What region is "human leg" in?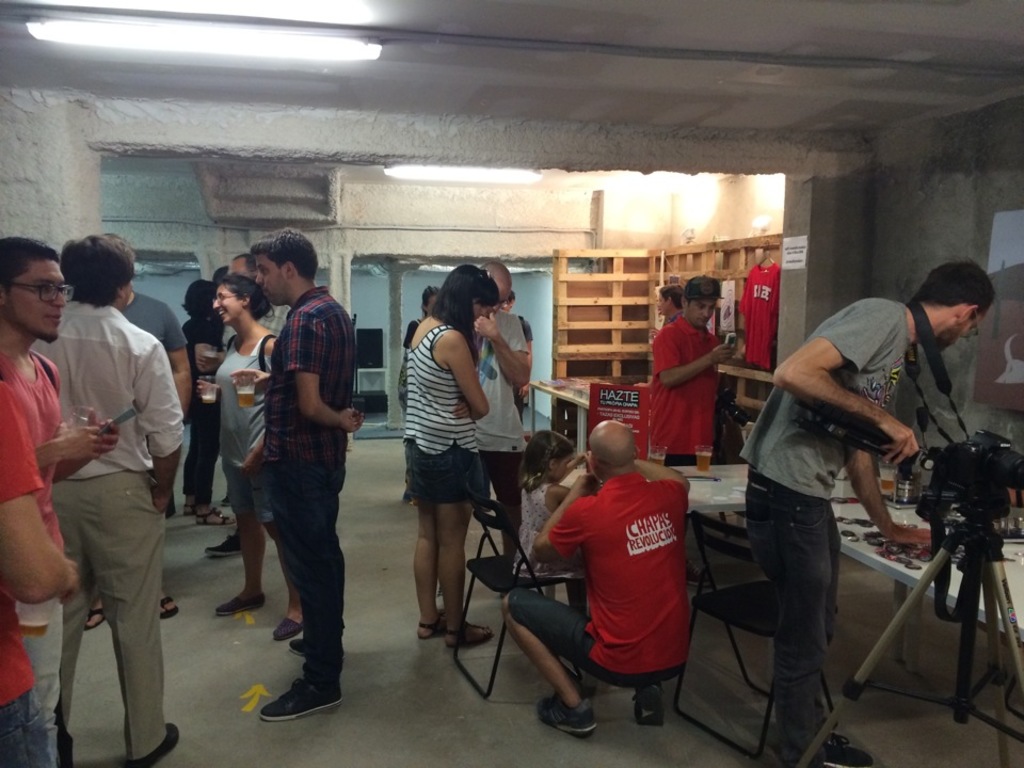
[639, 666, 682, 730].
